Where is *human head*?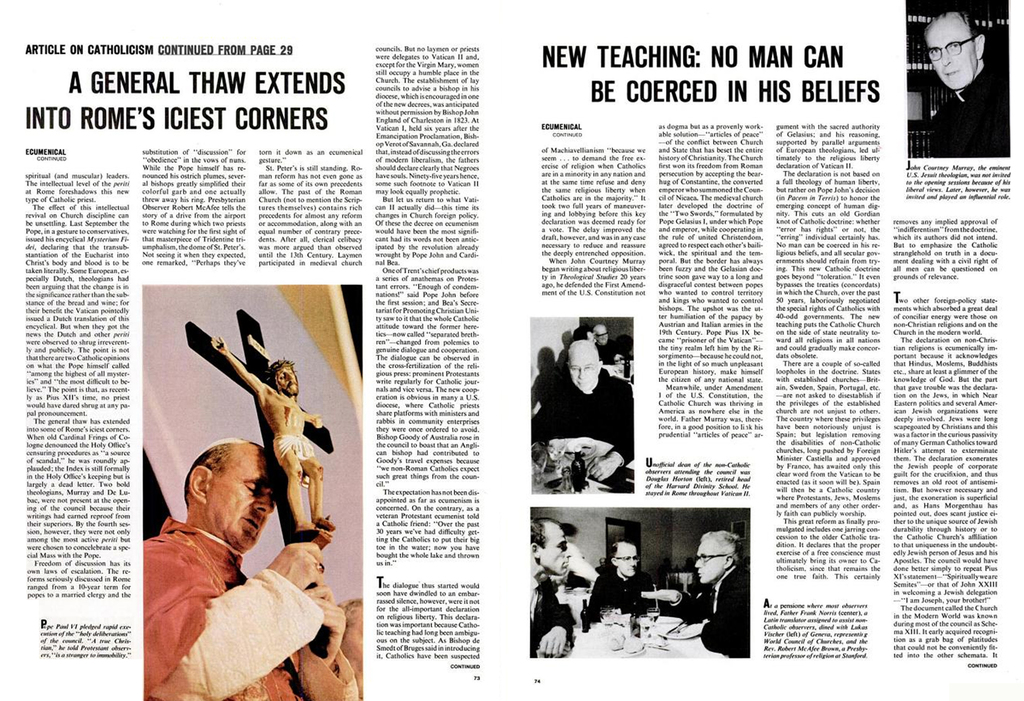
crop(694, 529, 739, 586).
